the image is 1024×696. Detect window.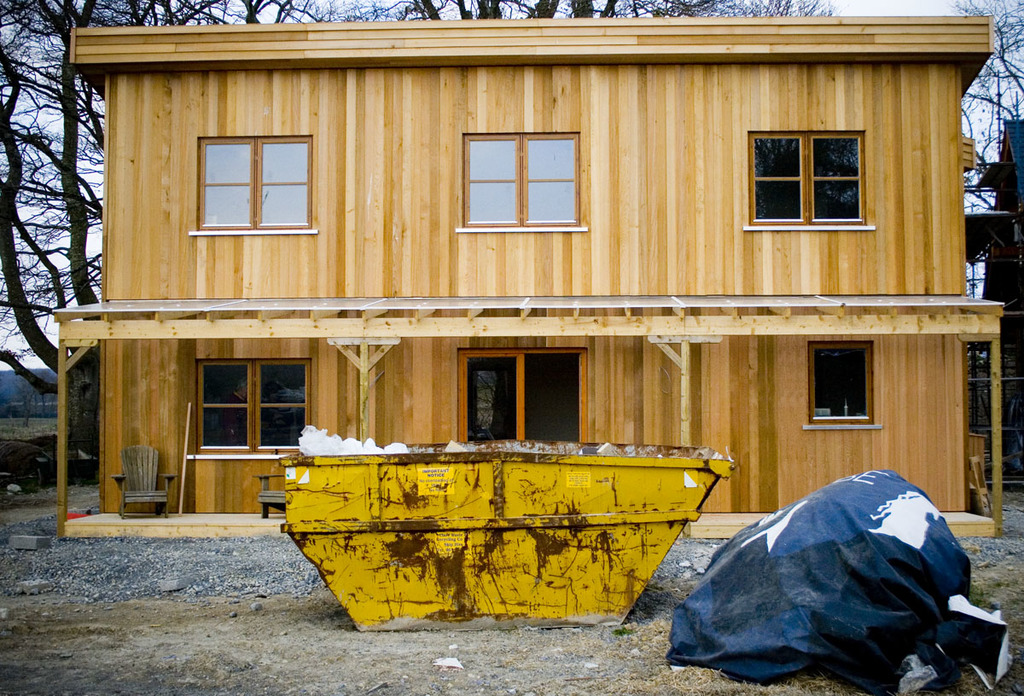
Detection: 458, 132, 583, 229.
